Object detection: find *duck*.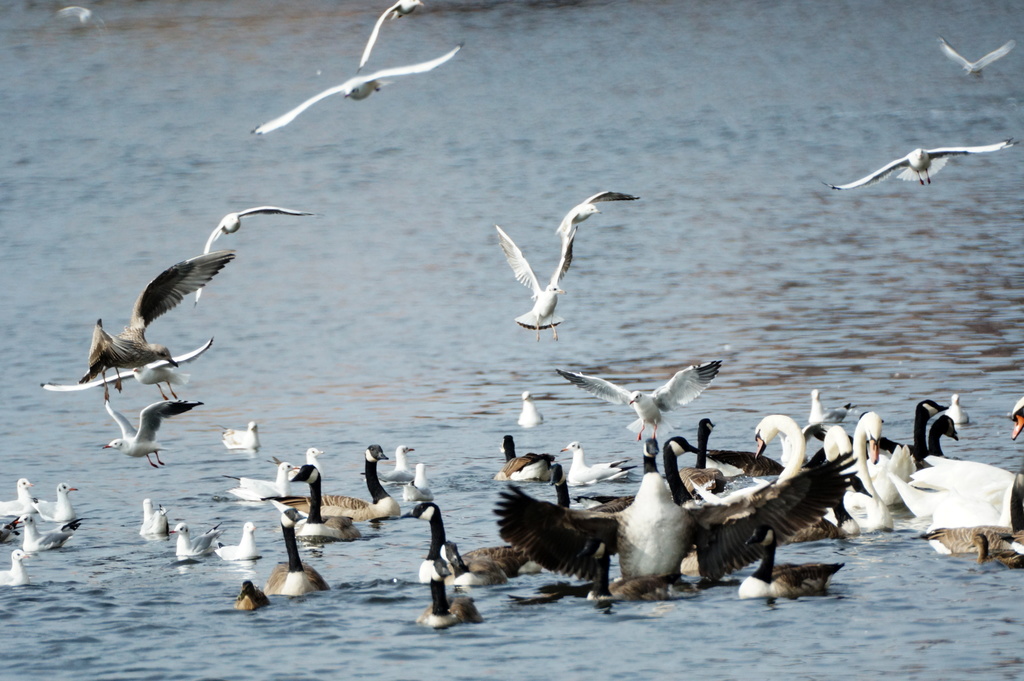
bbox=(751, 414, 822, 549).
